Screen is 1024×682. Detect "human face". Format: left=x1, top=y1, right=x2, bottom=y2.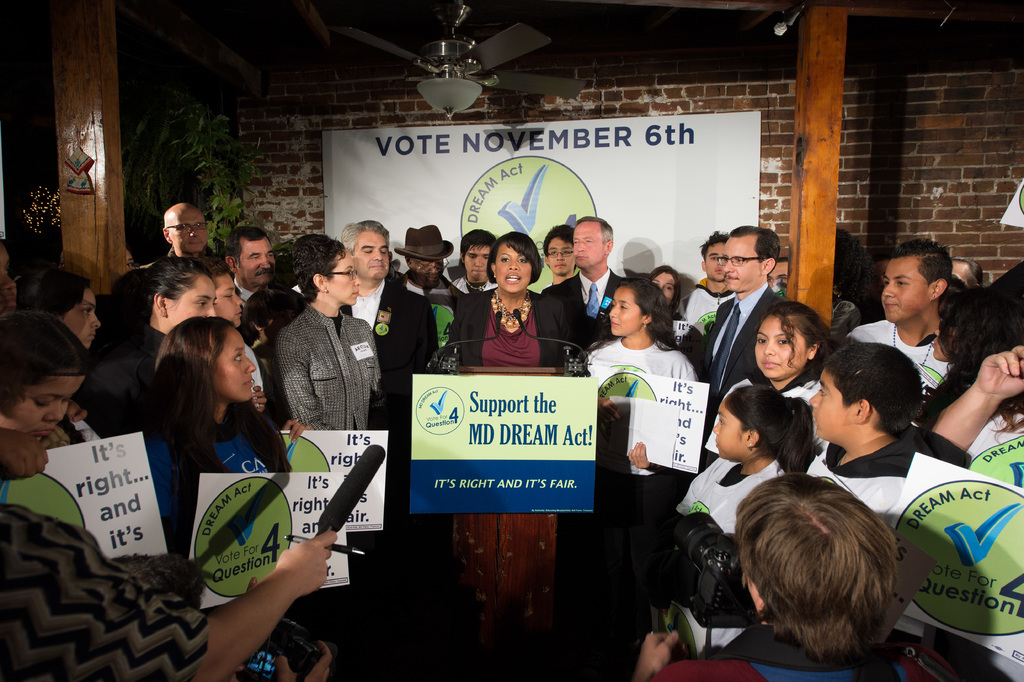
left=716, top=399, right=742, bottom=454.
